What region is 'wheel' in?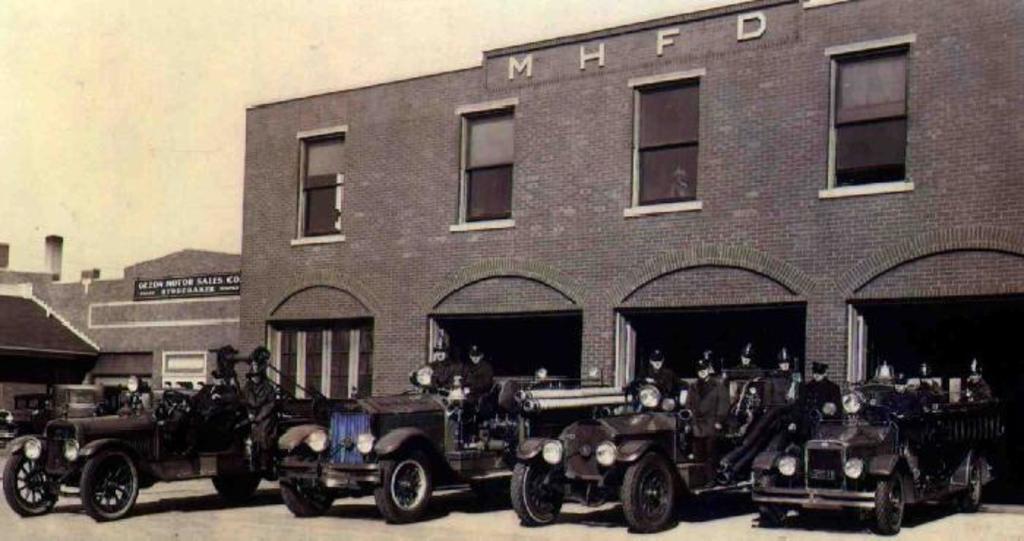
[left=442, top=373, right=477, bottom=393].
